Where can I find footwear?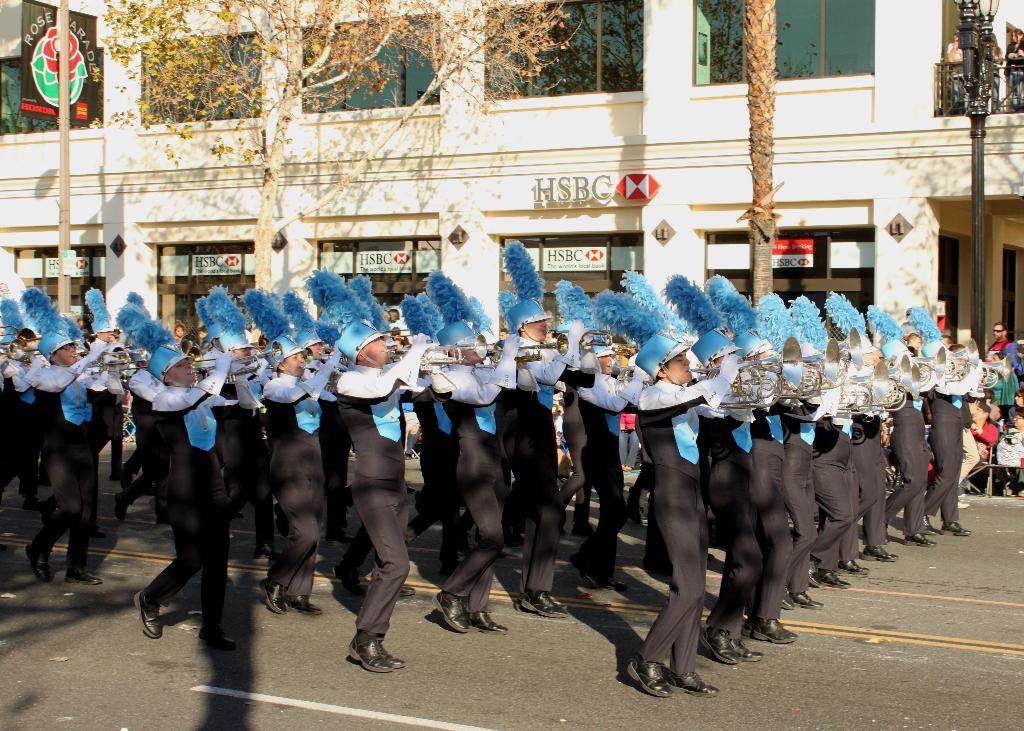
You can find it at {"x1": 137, "y1": 586, "x2": 161, "y2": 637}.
